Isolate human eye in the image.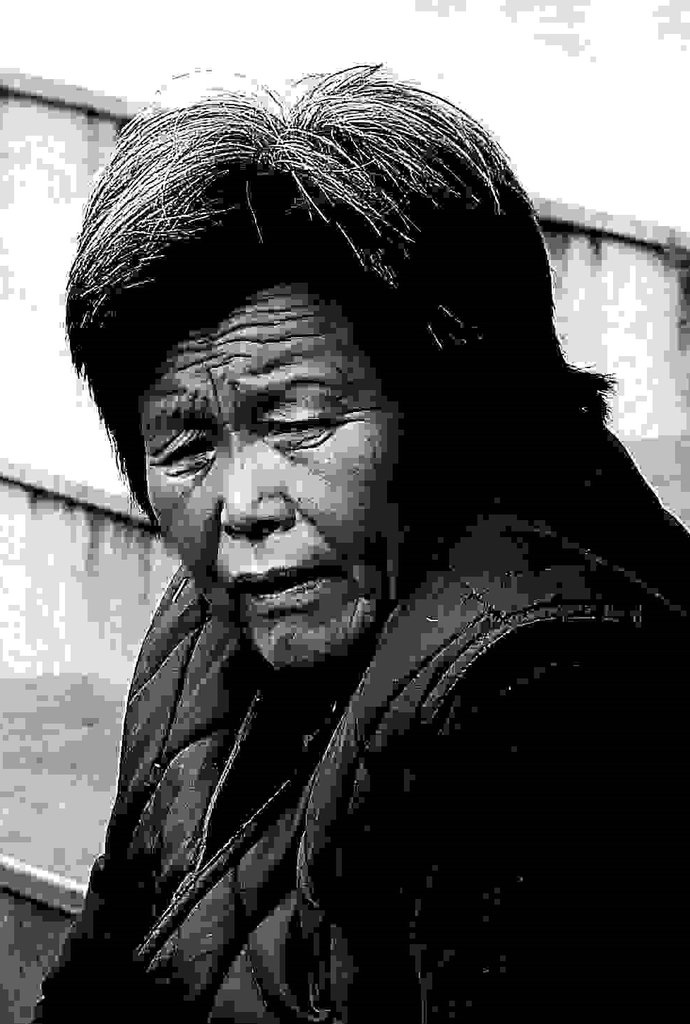
Isolated region: [left=265, top=408, right=359, bottom=466].
